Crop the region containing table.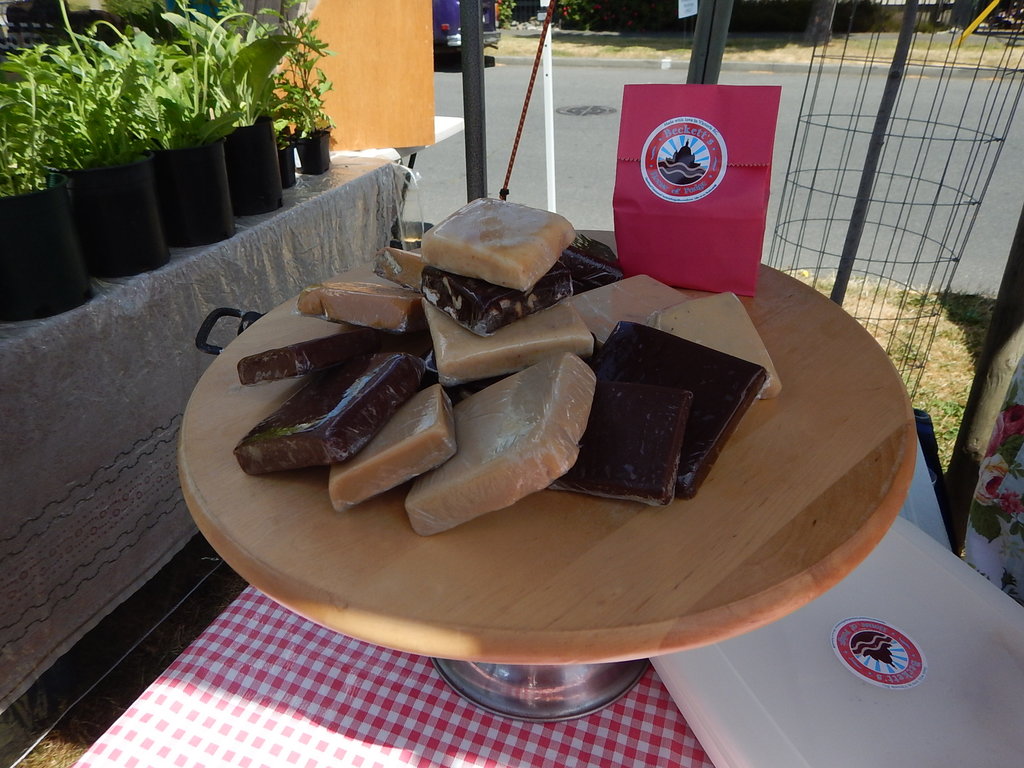
Crop region: 72/410/963/767.
